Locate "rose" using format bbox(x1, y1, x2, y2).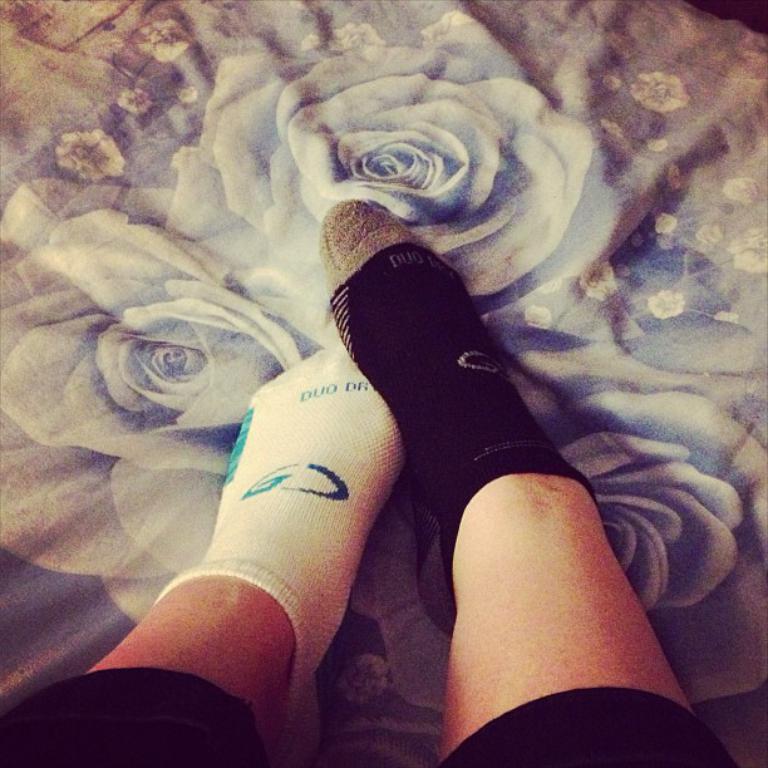
bbox(724, 178, 762, 207).
